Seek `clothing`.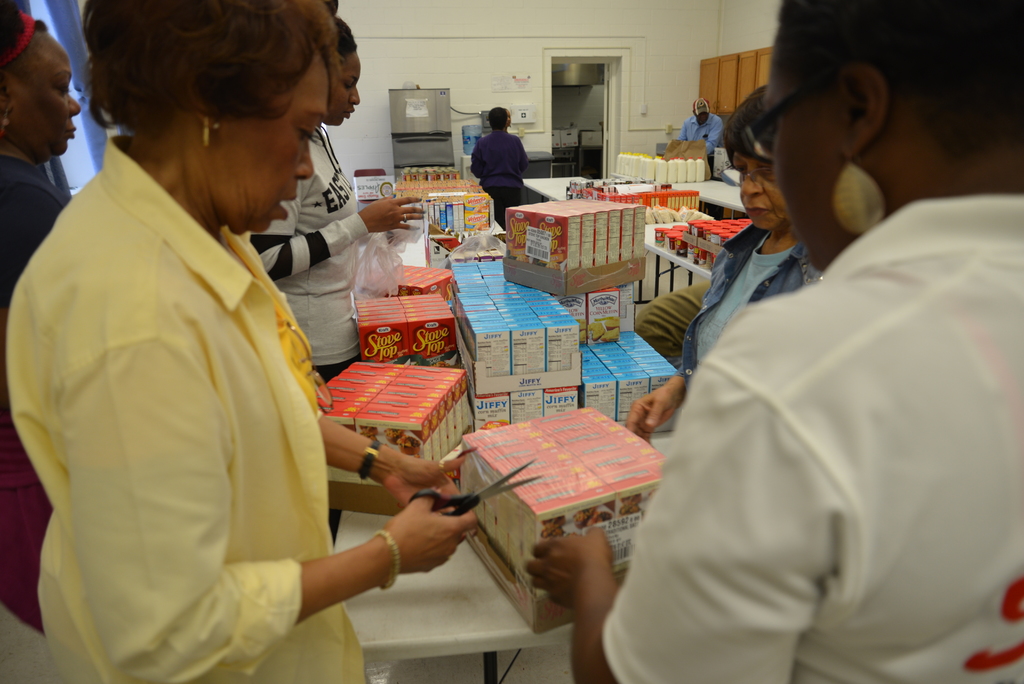
{"left": 0, "top": 131, "right": 384, "bottom": 683}.
